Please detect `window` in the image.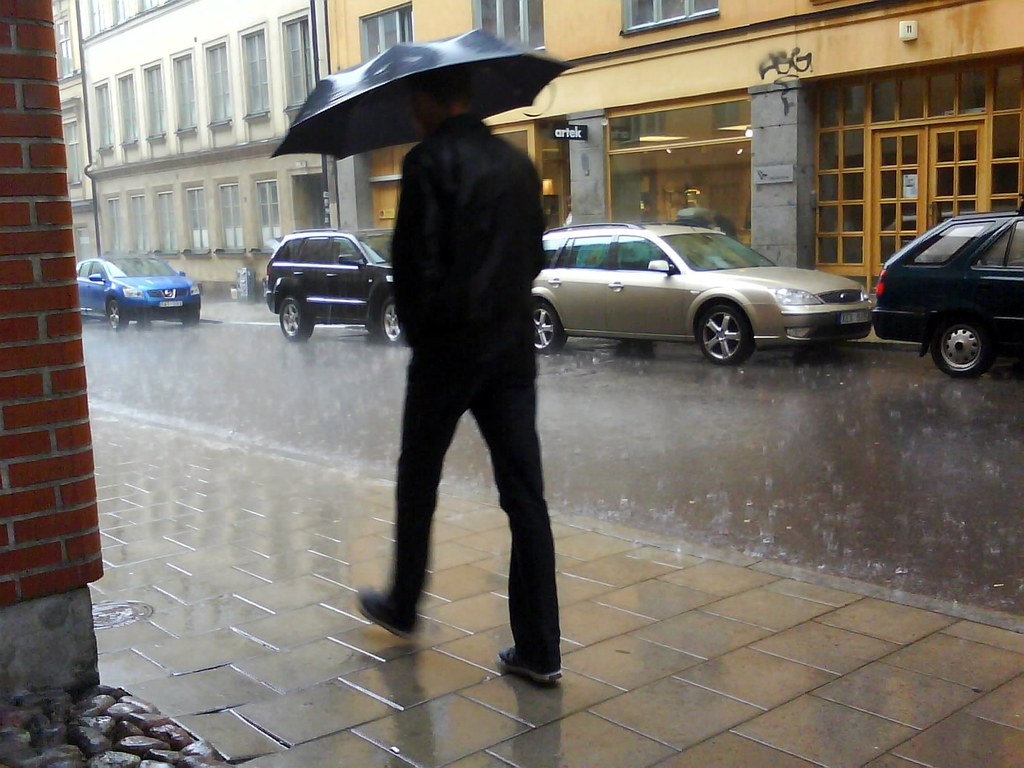
<box>93,83,113,147</box>.
